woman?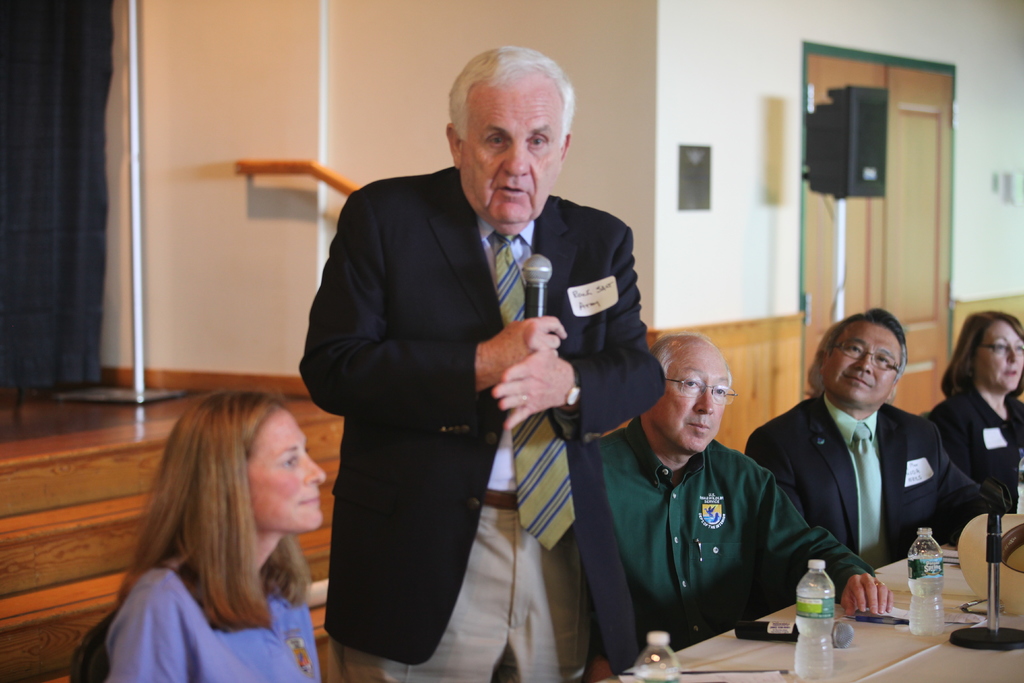
left=927, top=308, right=1023, bottom=545
